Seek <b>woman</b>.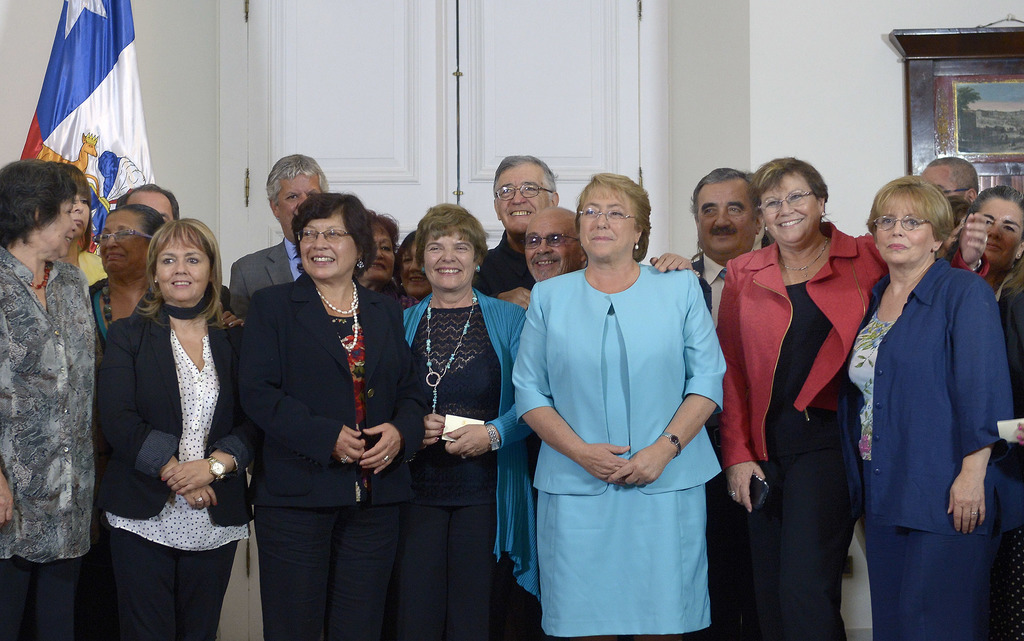
[x1=840, y1=172, x2=1017, y2=640].
